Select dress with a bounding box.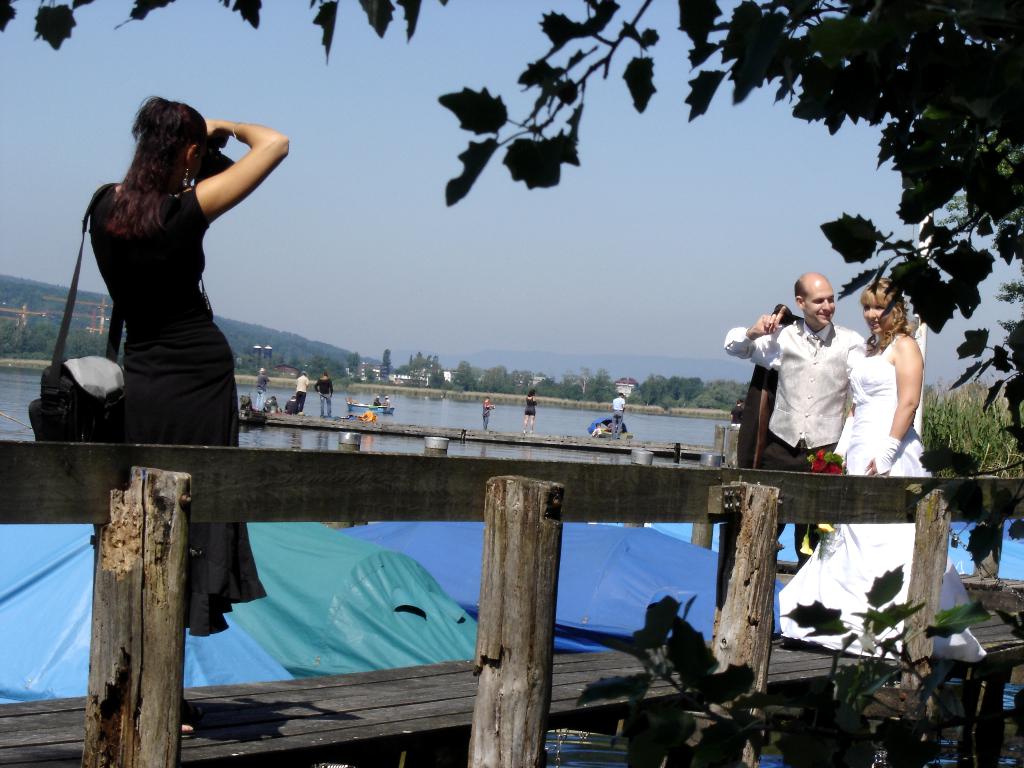
pyautogui.locateOnScreen(86, 184, 261, 639).
